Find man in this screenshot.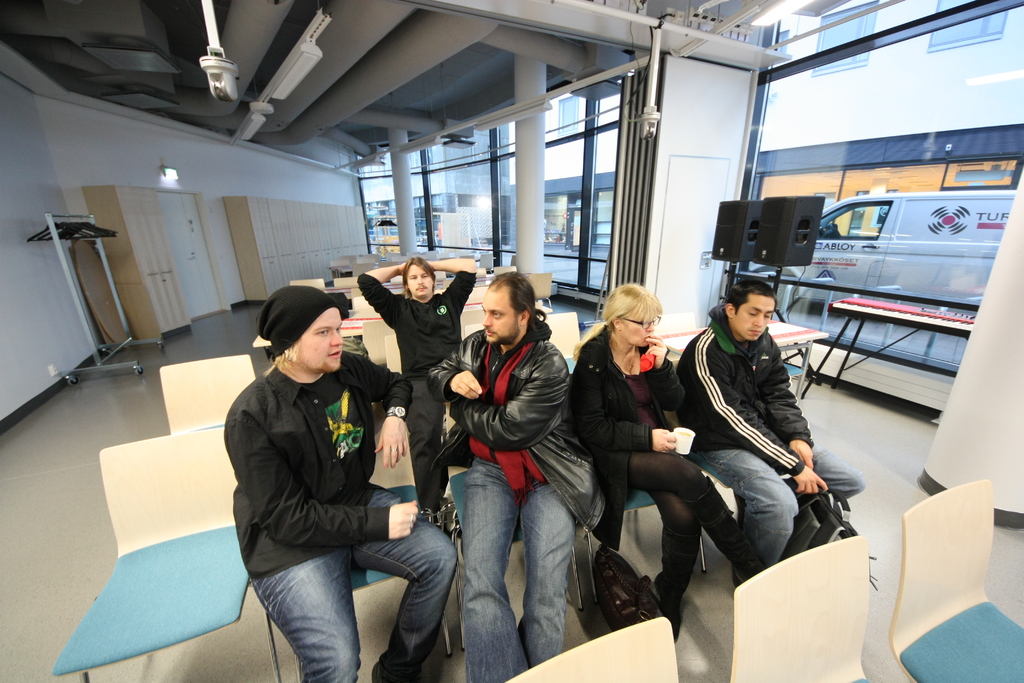
The bounding box for man is x1=677, y1=279, x2=867, y2=583.
